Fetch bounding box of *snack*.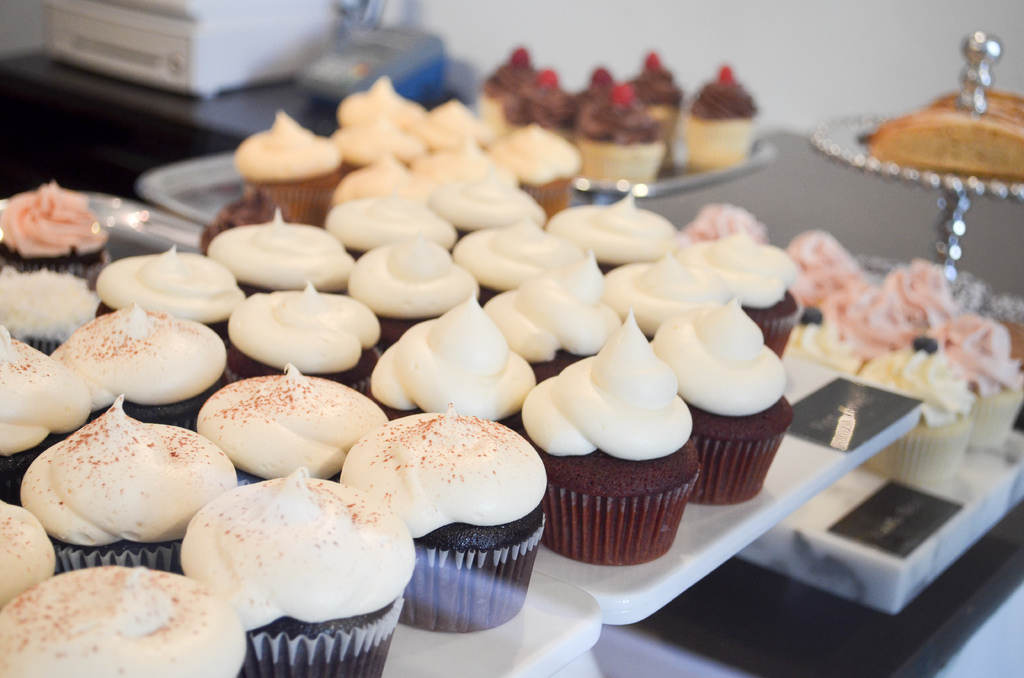
Bbox: rect(381, 287, 544, 416).
